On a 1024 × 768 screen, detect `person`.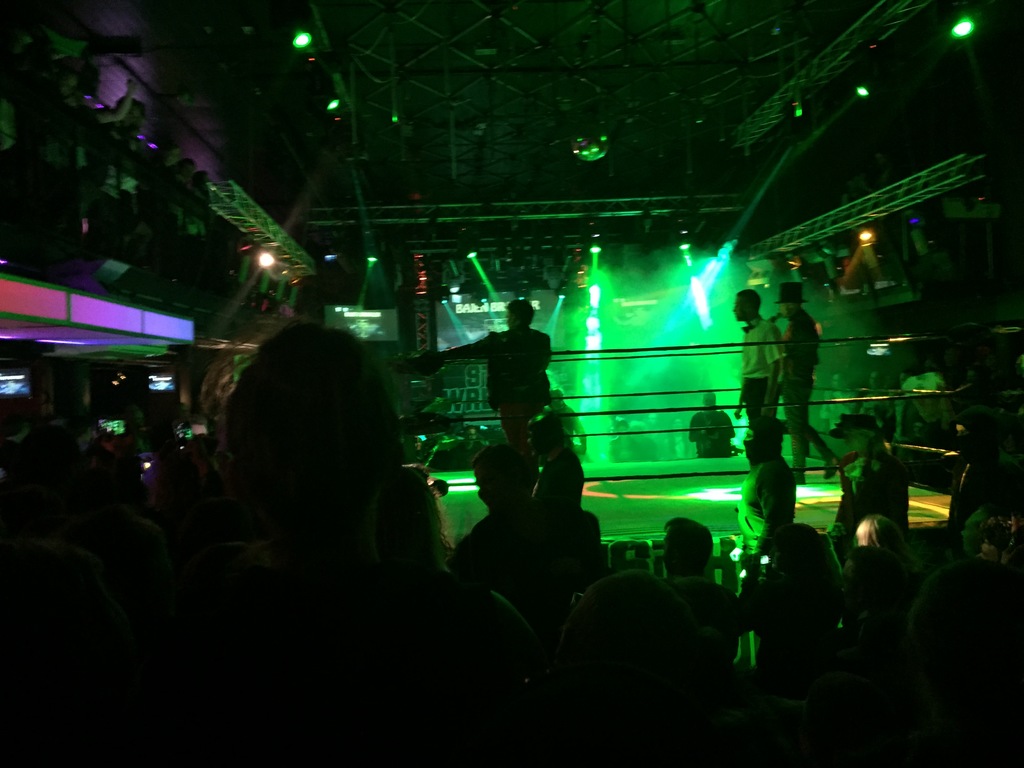
Rect(689, 394, 733, 460).
